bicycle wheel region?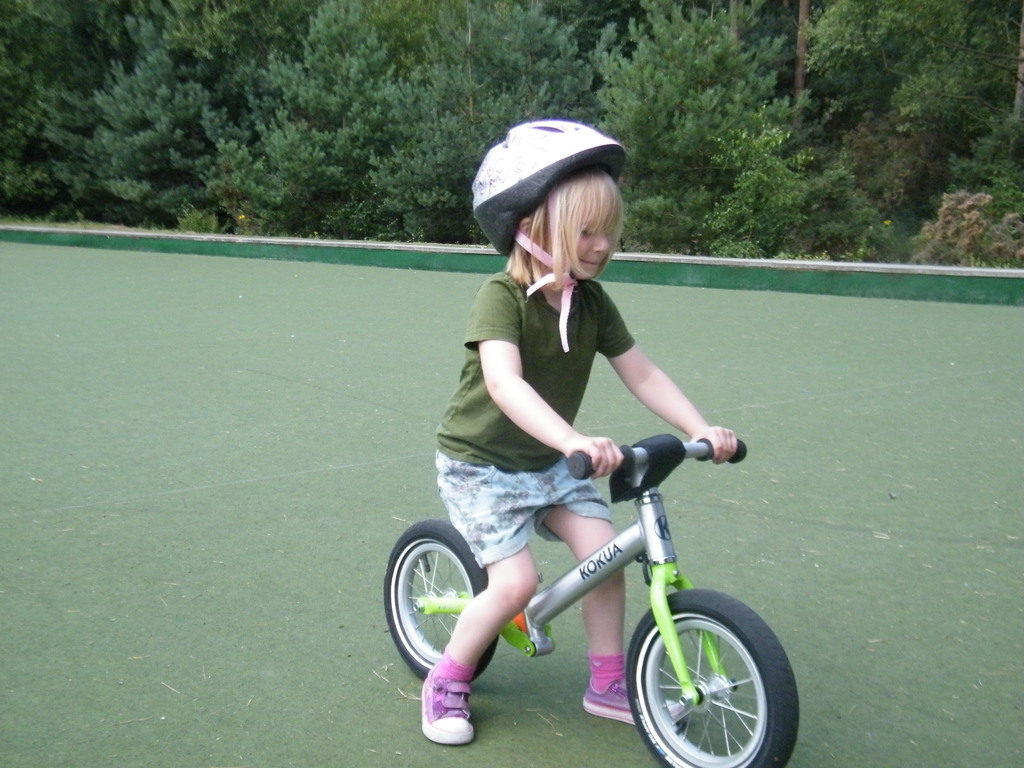
bbox(614, 586, 792, 765)
